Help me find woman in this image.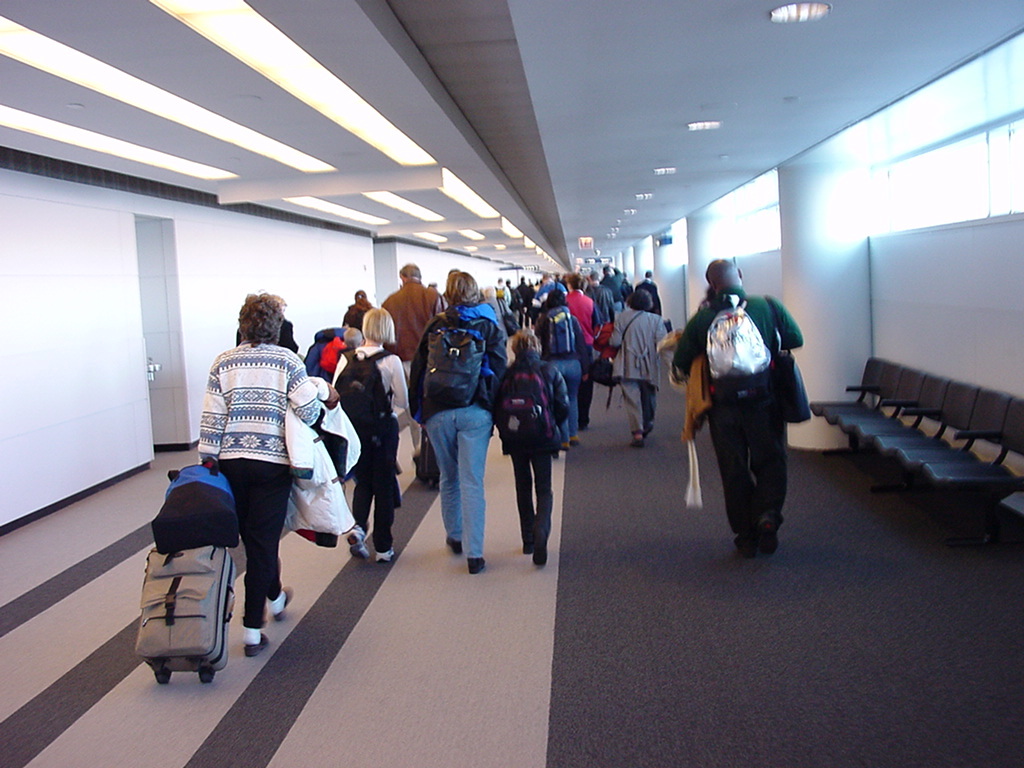
Found it: (535, 289, 587, 449).
